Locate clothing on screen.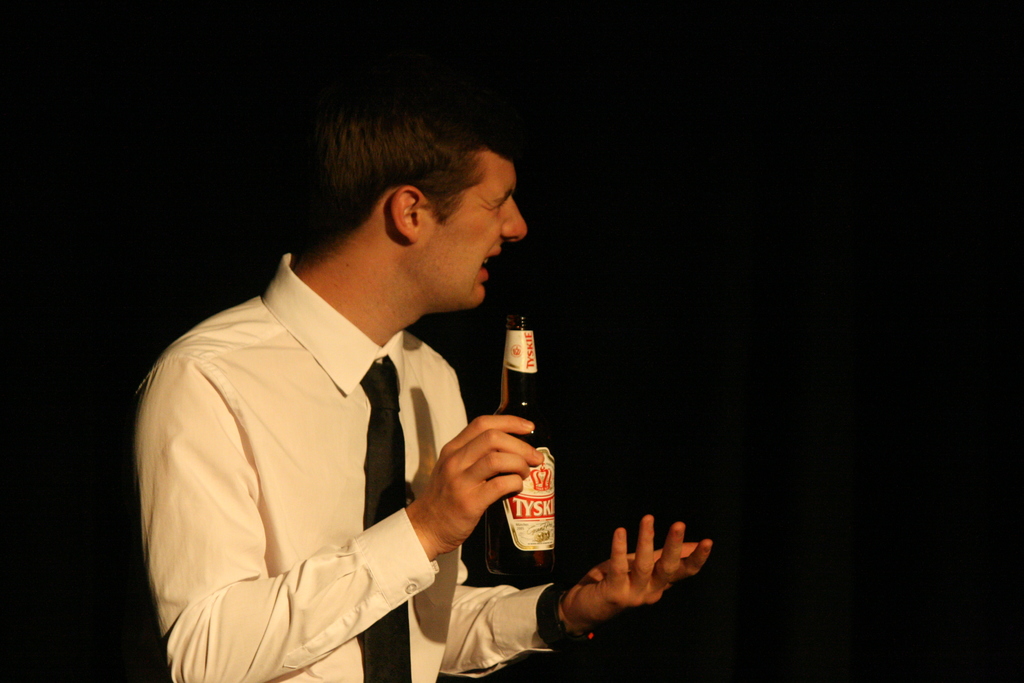
On screen at select_region(129, 252, 556, 682).
